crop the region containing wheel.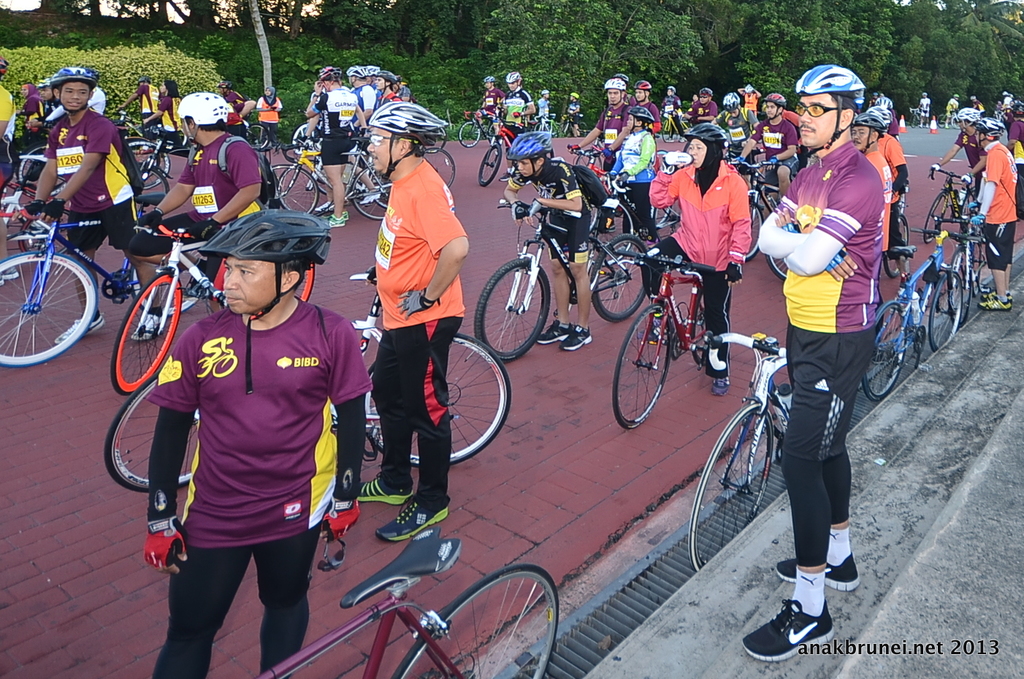
Crop region: bbox=(112, 276, 183, 389).
